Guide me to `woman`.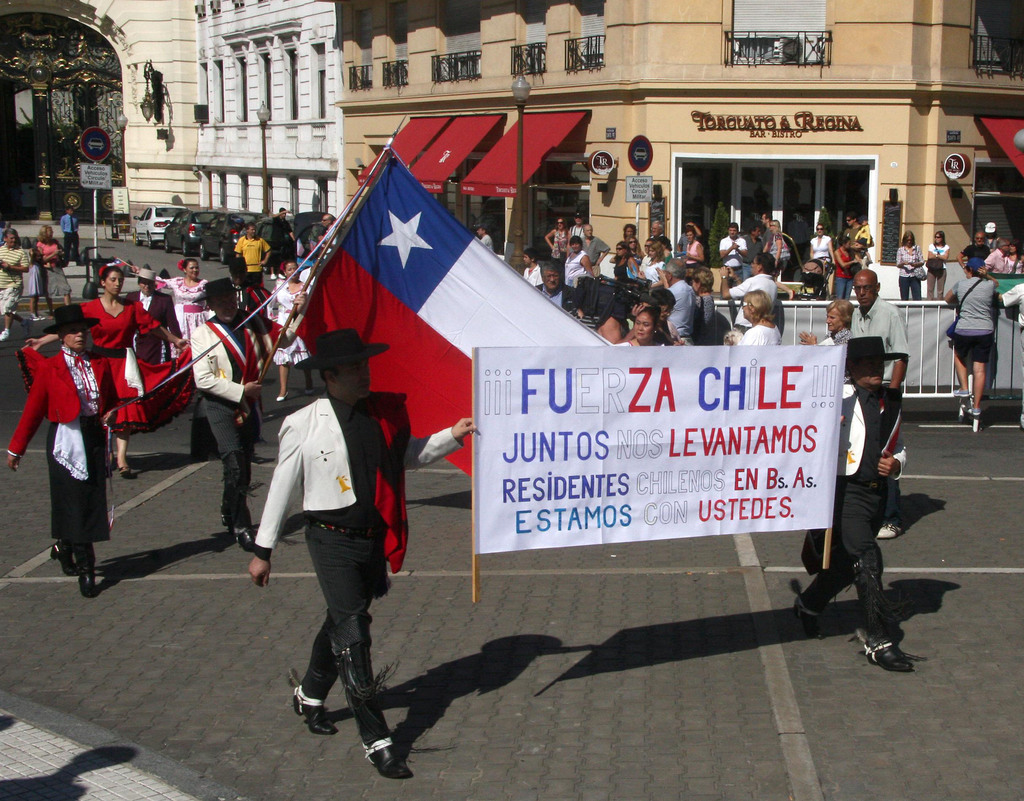
Guidance: [x1=545, y1=219, x2=569, y2=257].
